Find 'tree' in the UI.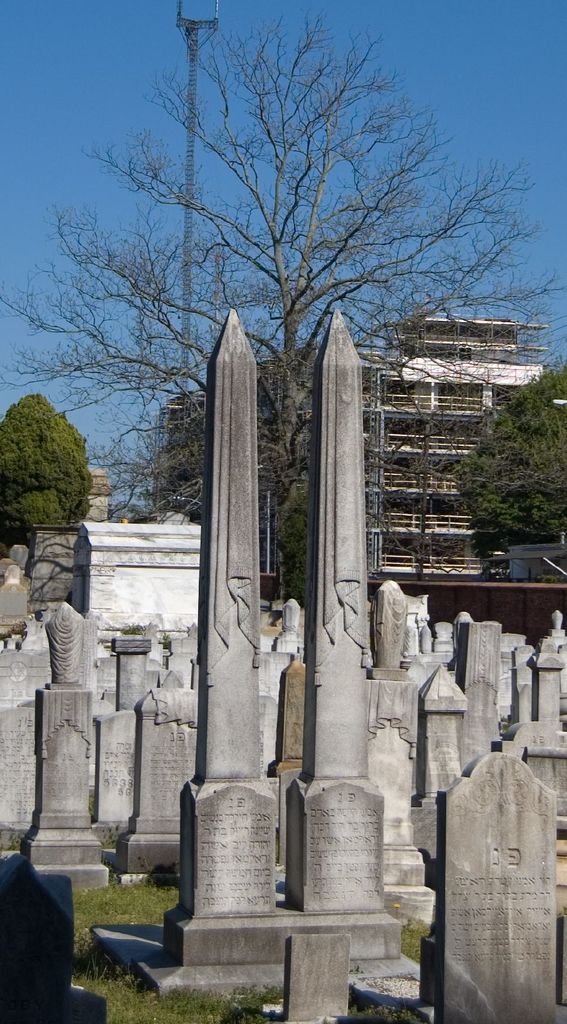
UI element at [0,6,566,598].
